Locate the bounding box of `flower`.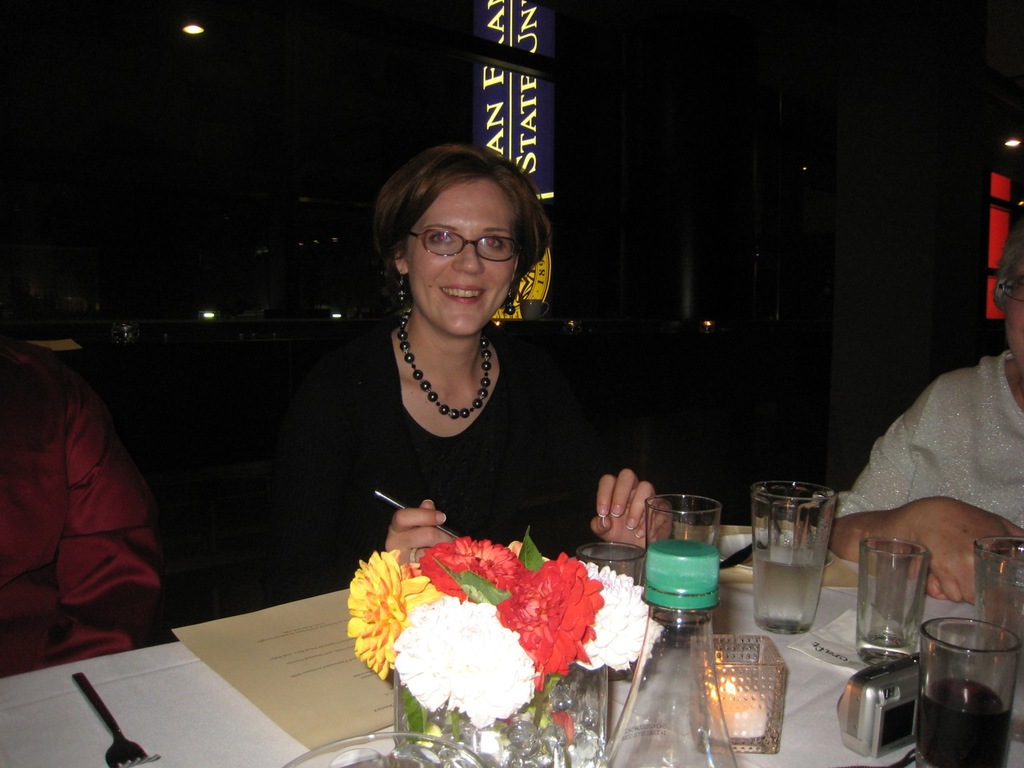
Bounding box: bbox=[418, 534, 526, 606].
